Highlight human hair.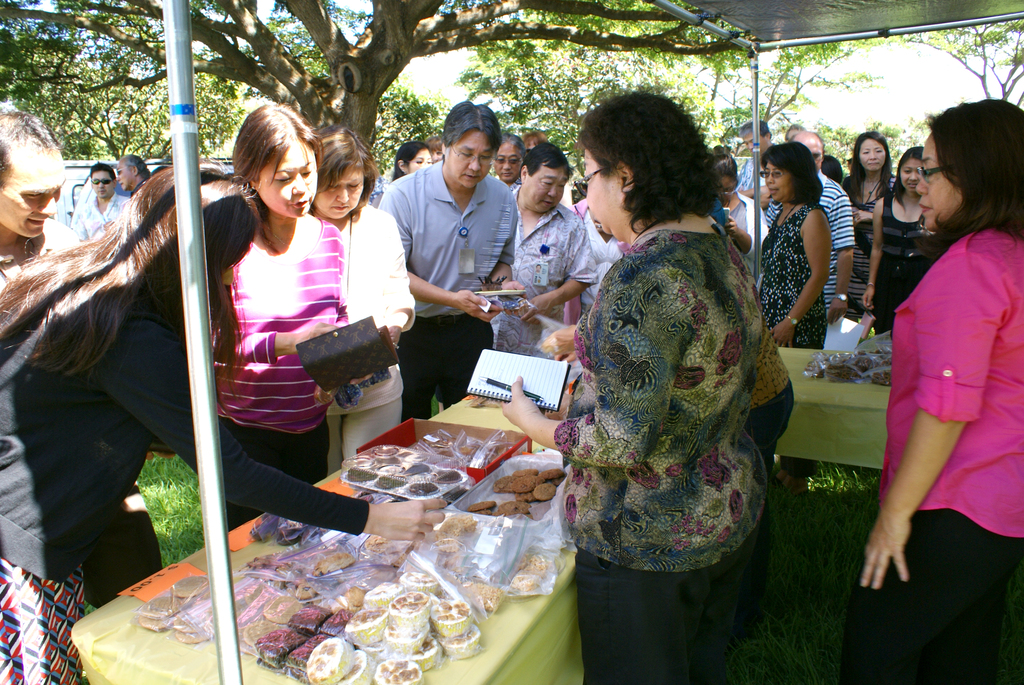
Highlighted region: detection(87, 164, 113, 174).
